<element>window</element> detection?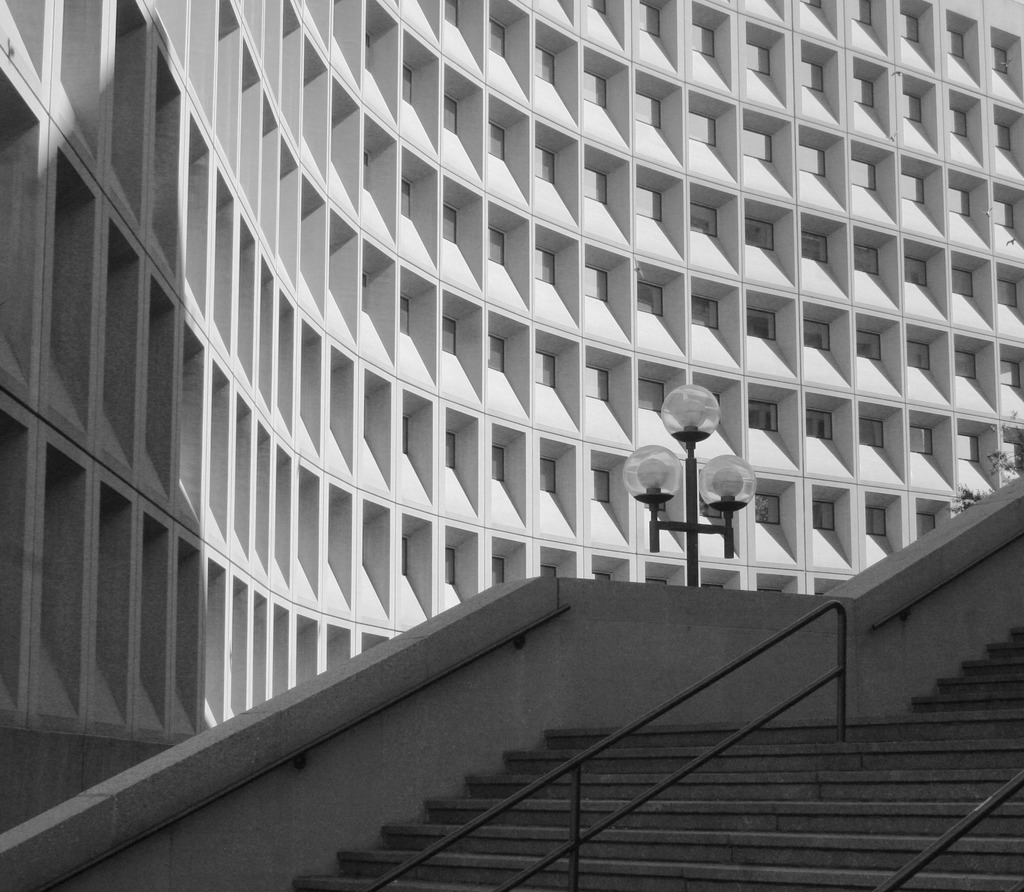
{"x1": 997, "y1": 276, "x2": 1023, "y2": 307}
